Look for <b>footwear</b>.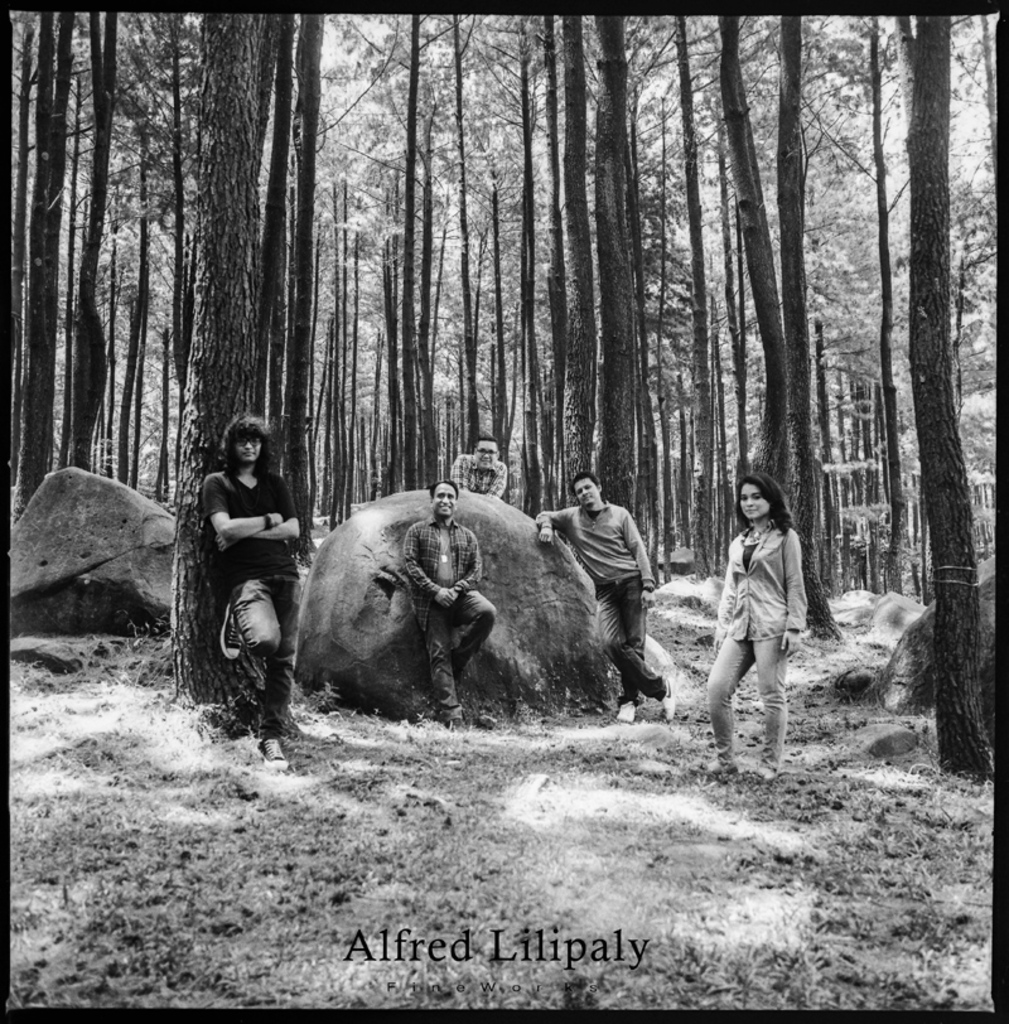
Found: <box>255,725,284,759</box>.
